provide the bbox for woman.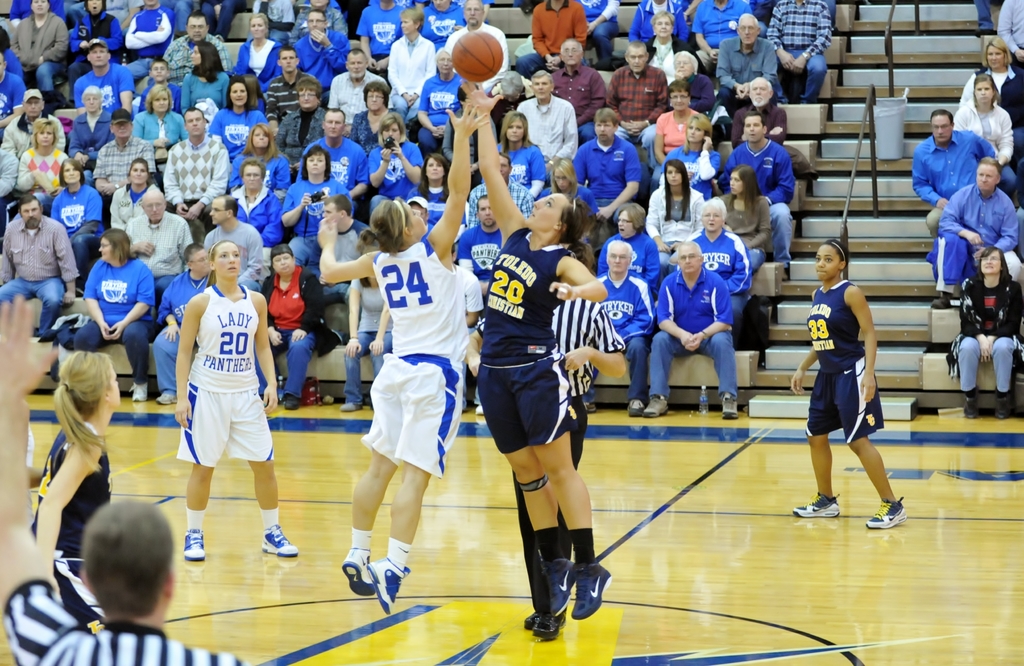
bbox=[589, 198, 664, 299].
